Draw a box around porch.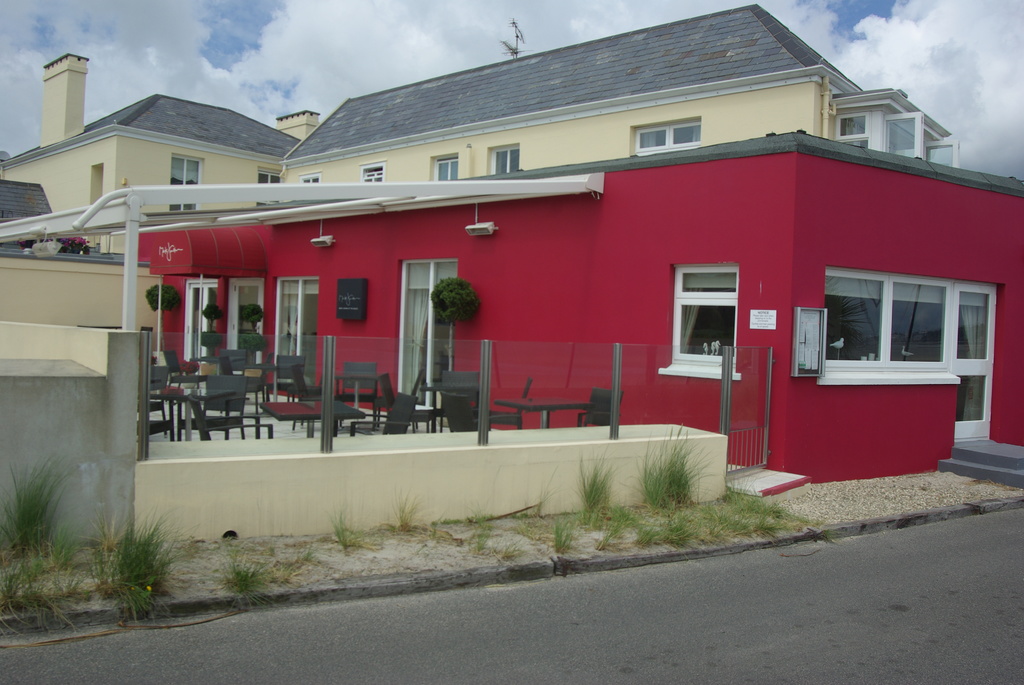
bbox=(130, 293, 804, 551).
